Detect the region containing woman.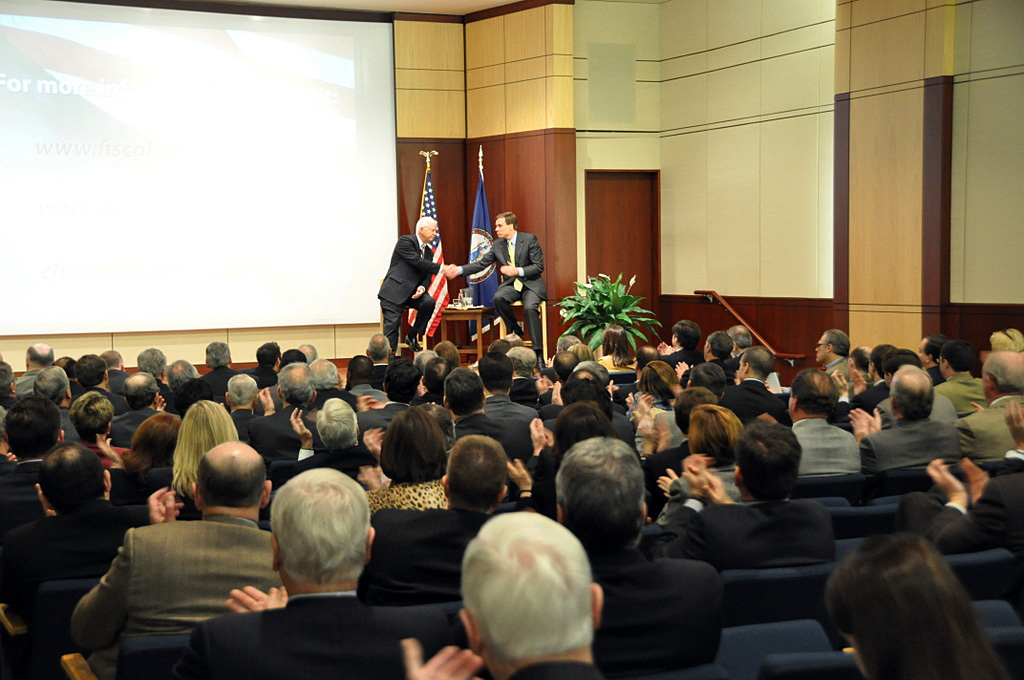
bbox(813, 521, 1011, 678).
